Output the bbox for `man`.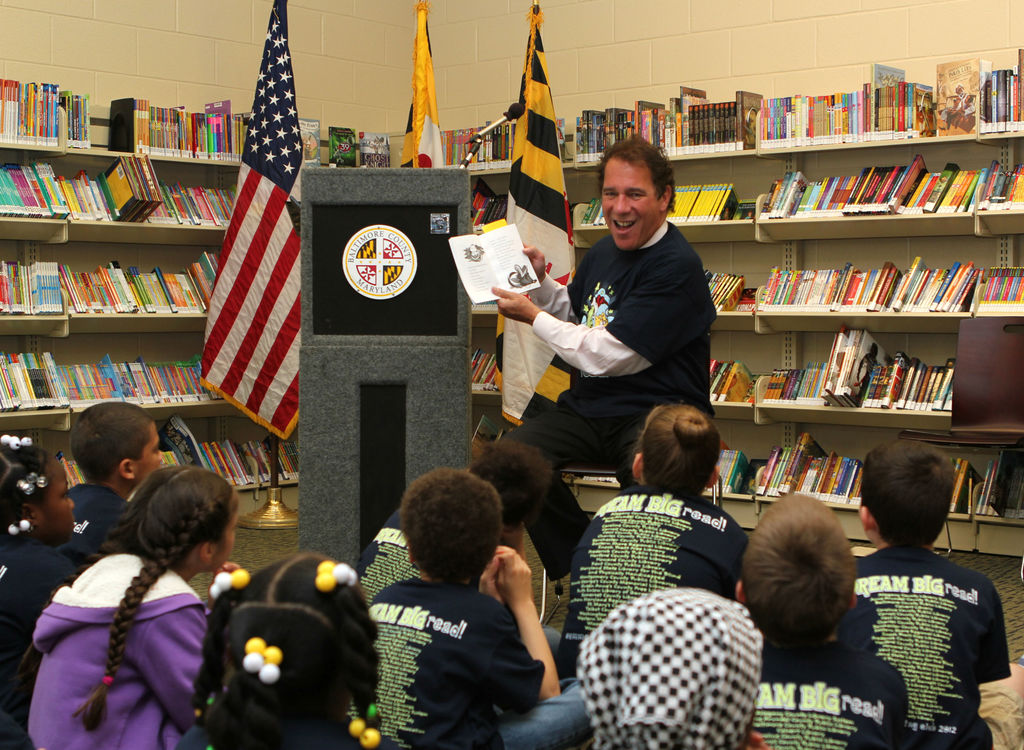
<box>490,138,715,579</box>.
